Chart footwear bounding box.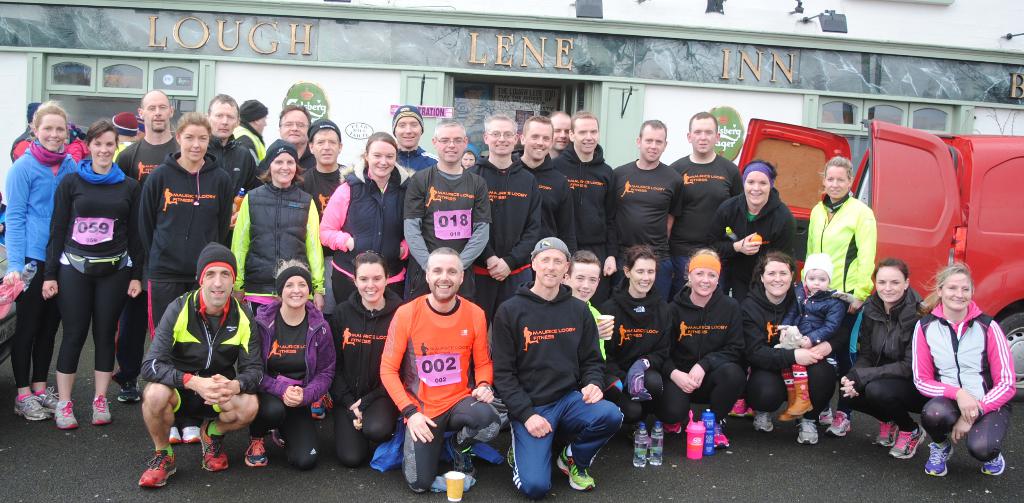
Charted: <bbox>170, 427, 182, 442</bbox>.
